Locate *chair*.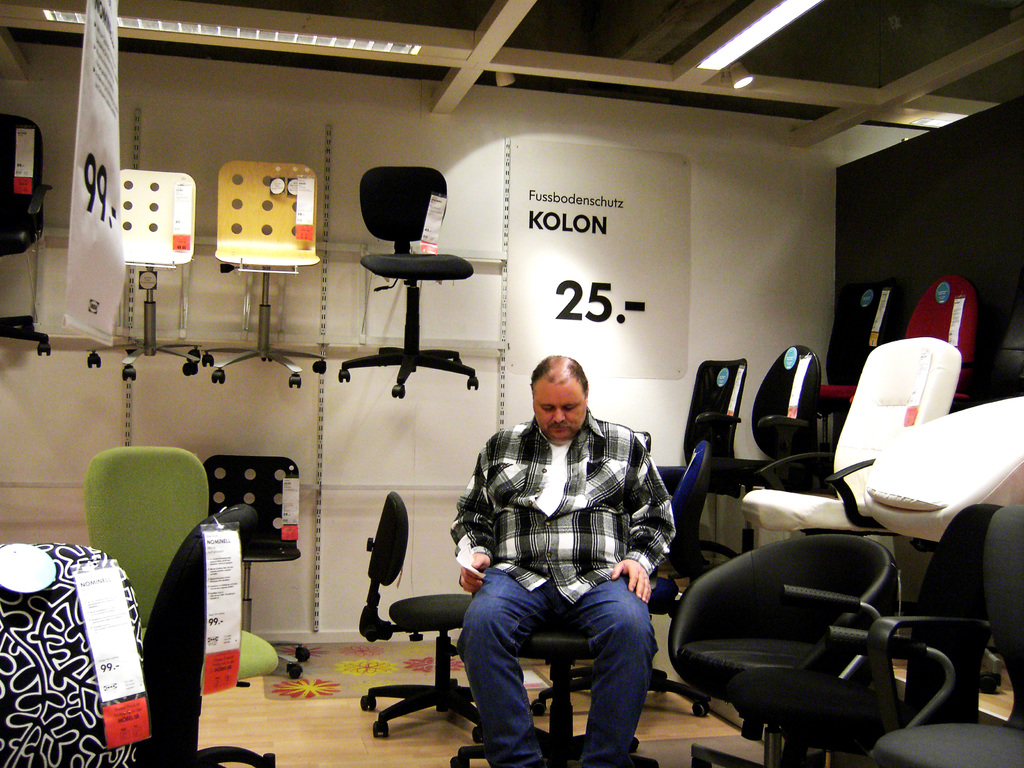
Bounding box: 80,166,218,383.
